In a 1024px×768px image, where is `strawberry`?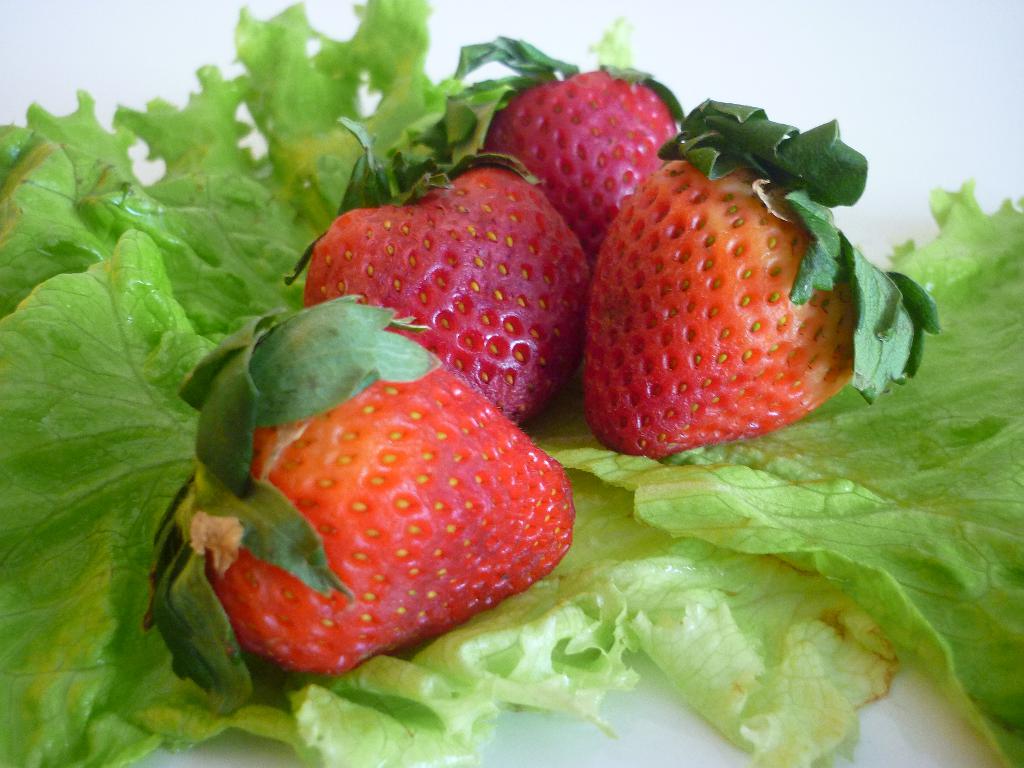
[left=174, top=297, right=577, bottom=685].
